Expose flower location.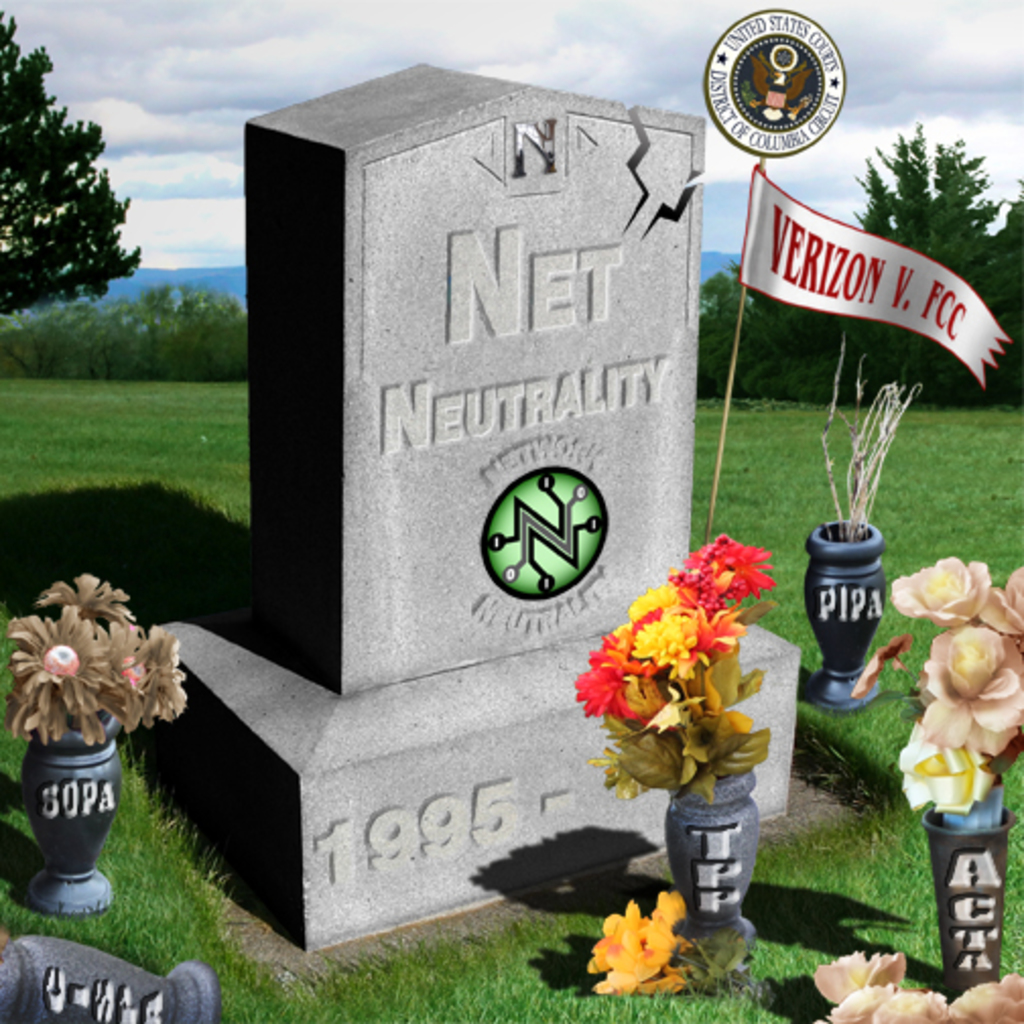
Exposed at 894,557,987,622.
